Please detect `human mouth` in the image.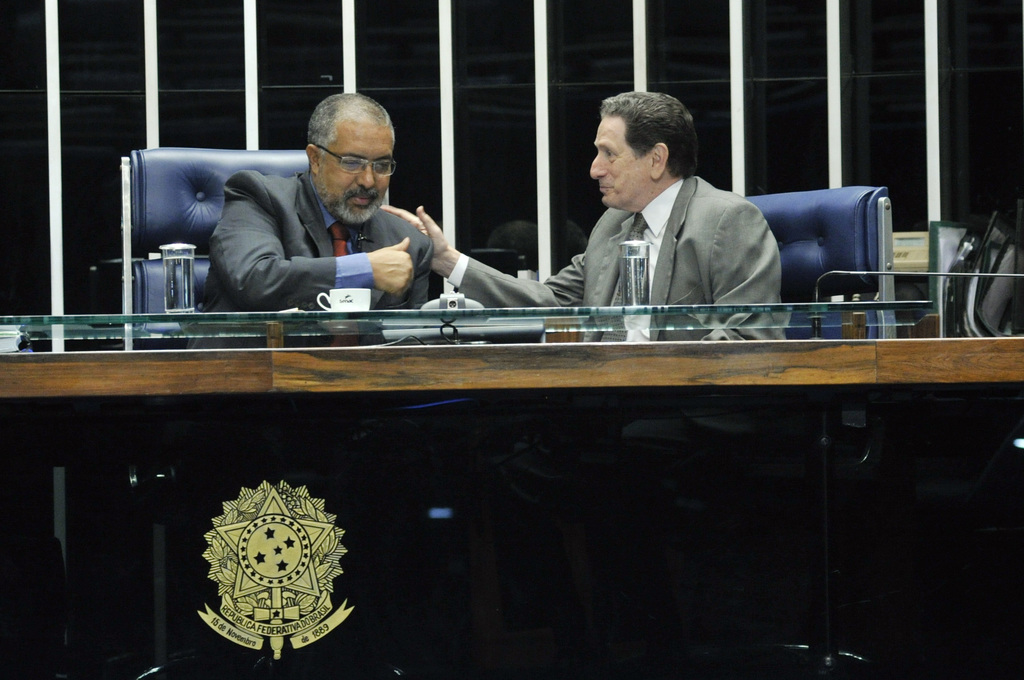
[left=355, top=196, right=367, bottom=202].
